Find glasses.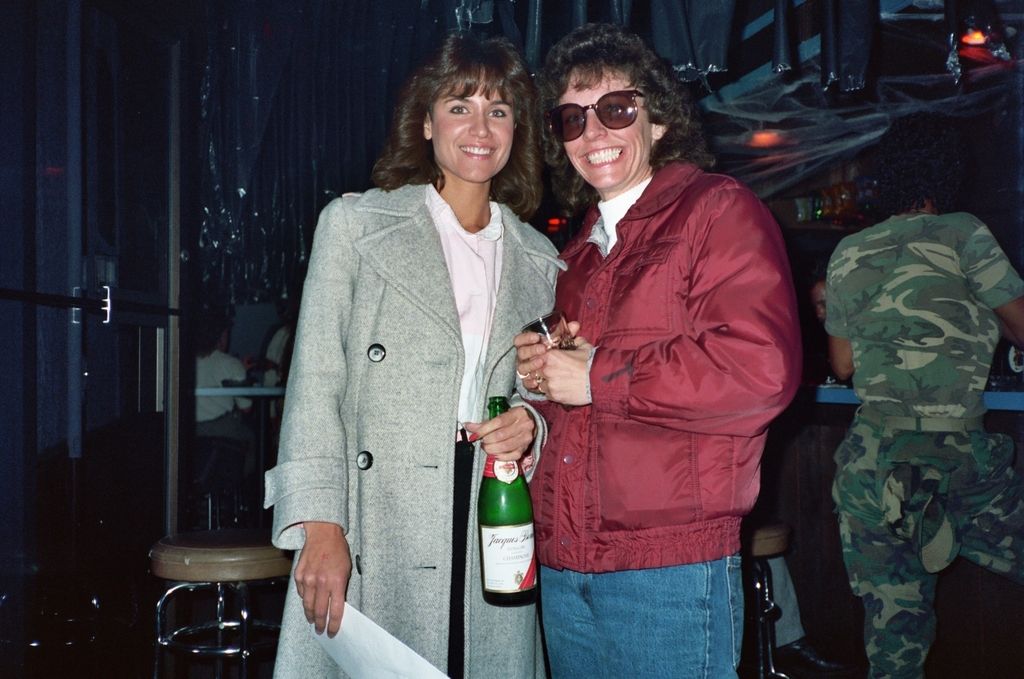
crop(540, 87, 653, 149).
